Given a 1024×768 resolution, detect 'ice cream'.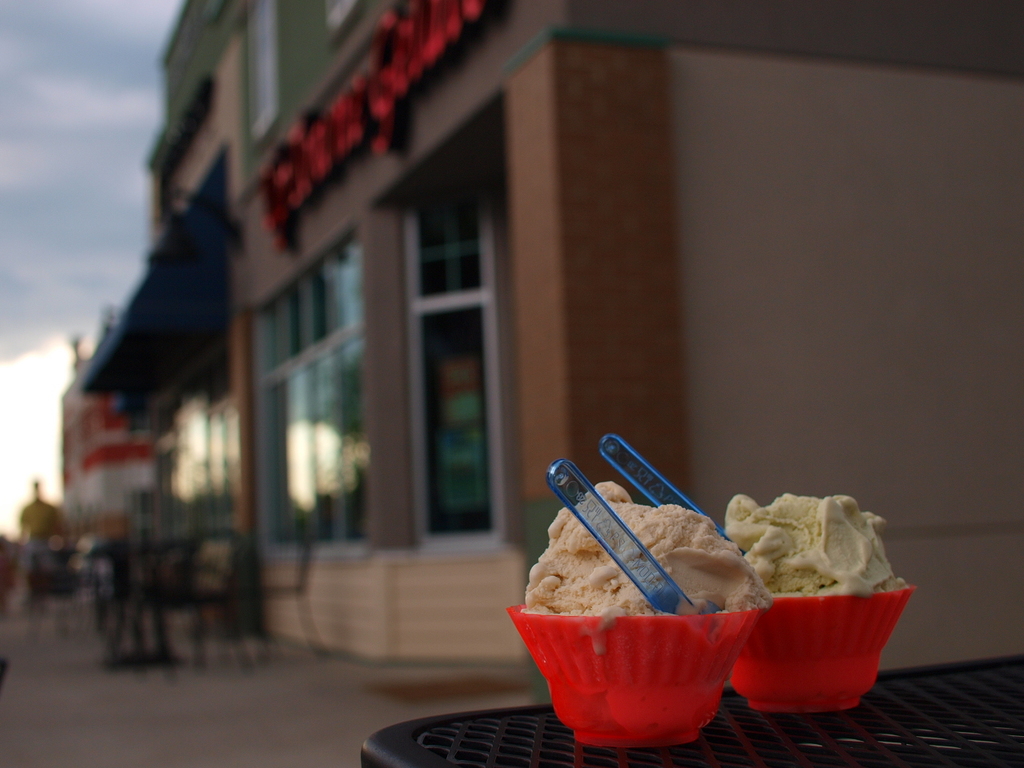
511:478:778:617.
